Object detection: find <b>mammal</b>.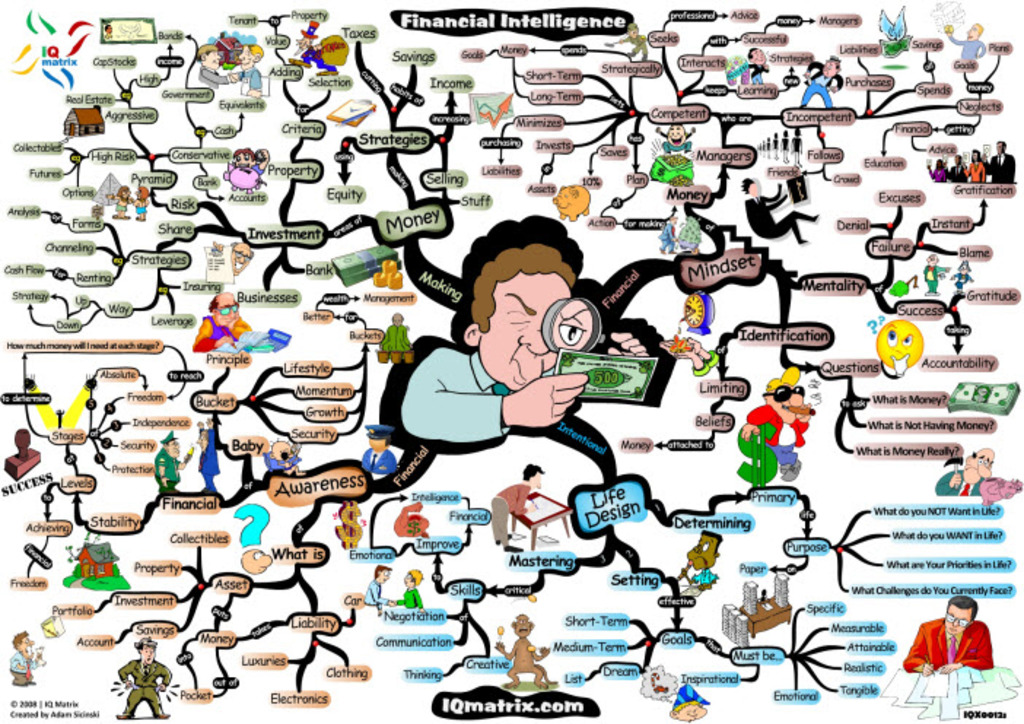
l=217, t=145, r=268, b=196.
